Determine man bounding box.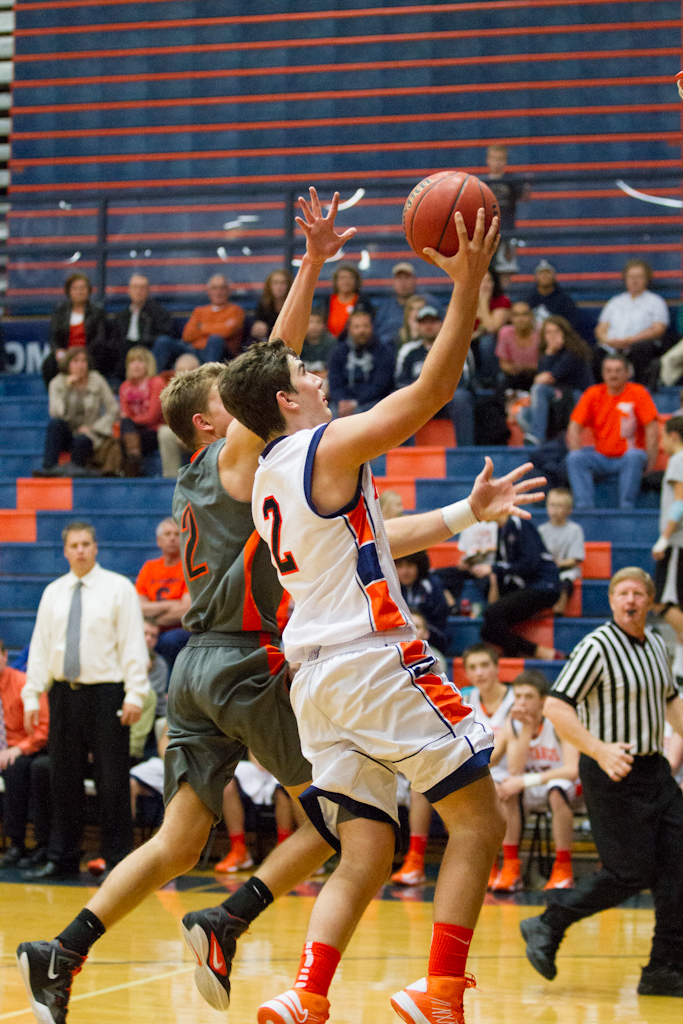
Determined: select_region(24, 519, 158, 884).
